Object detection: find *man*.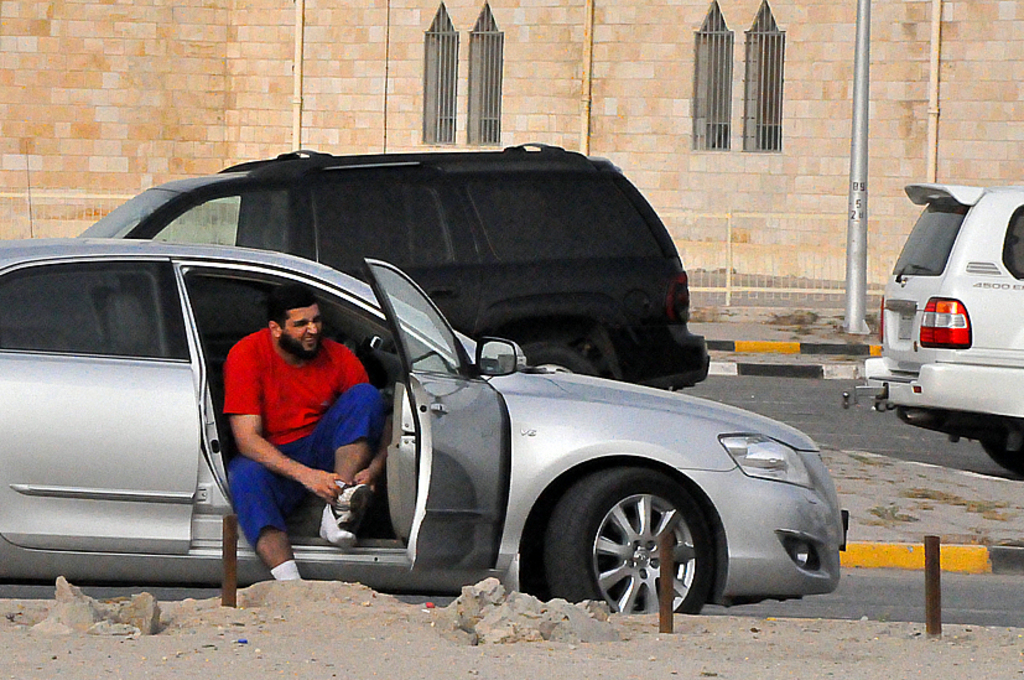
<region>202, 286, 396, 590</region>.
